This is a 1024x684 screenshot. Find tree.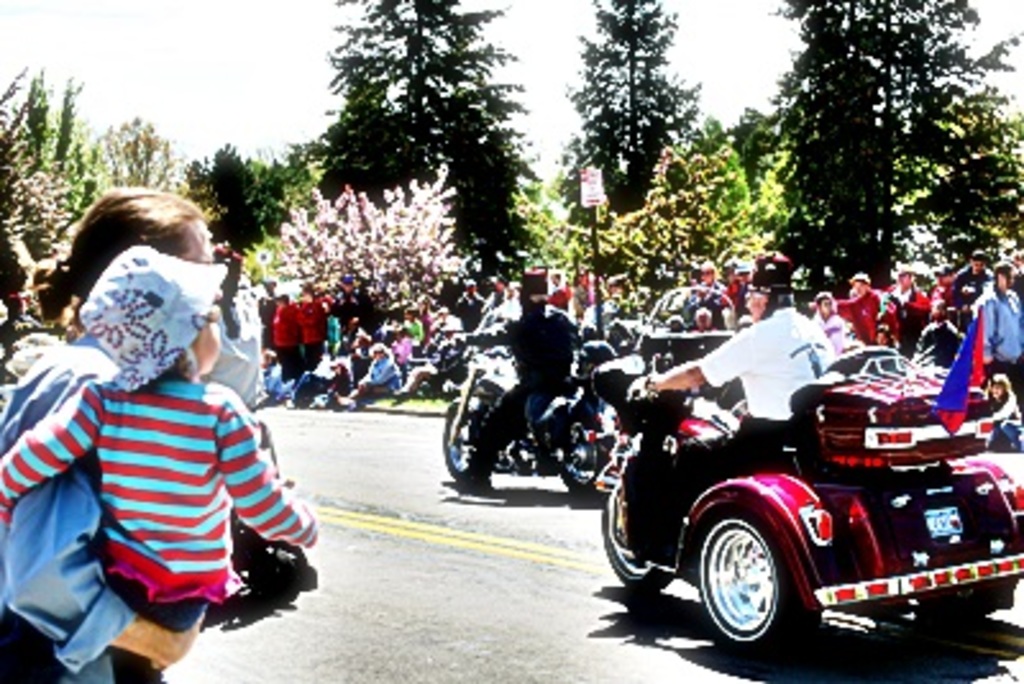
Bounding box: bbox=(681, 100, 737, 159).
